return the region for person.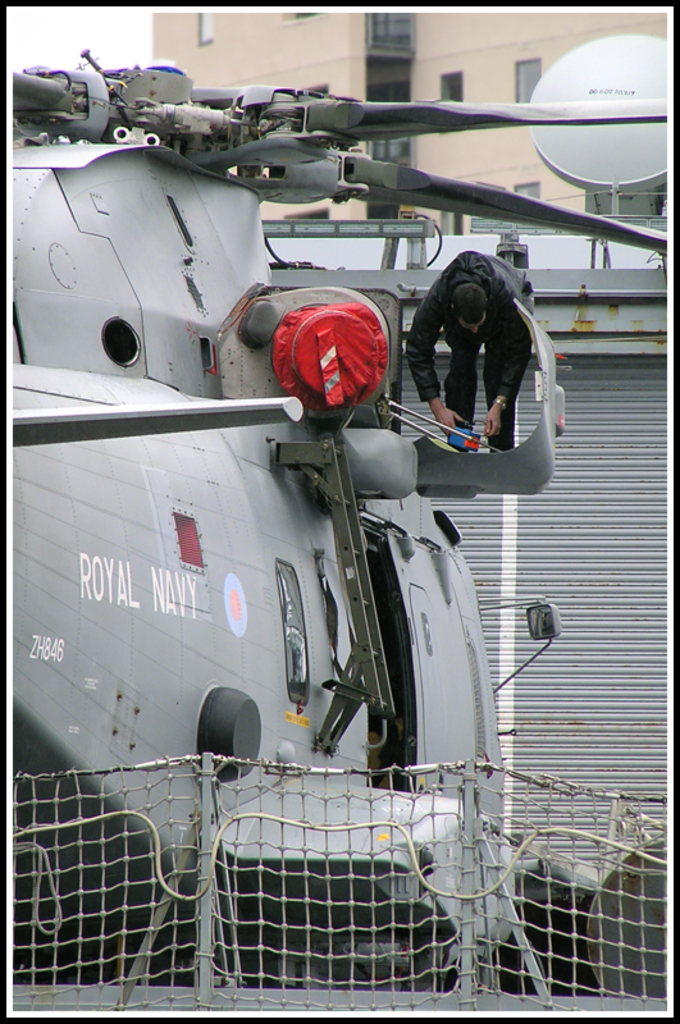
{"x1": 403, "y1": 224, "x2": 552, "y2": 465}.
